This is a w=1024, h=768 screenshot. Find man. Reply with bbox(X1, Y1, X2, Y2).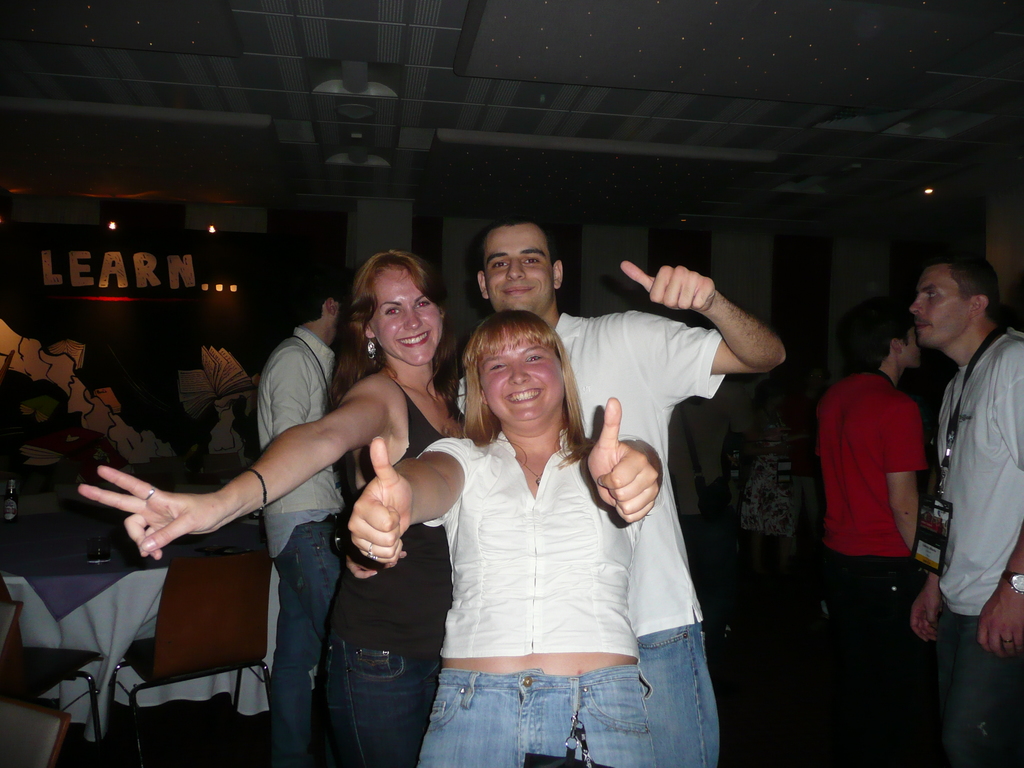
bbox(816, 299, 927, 767).
